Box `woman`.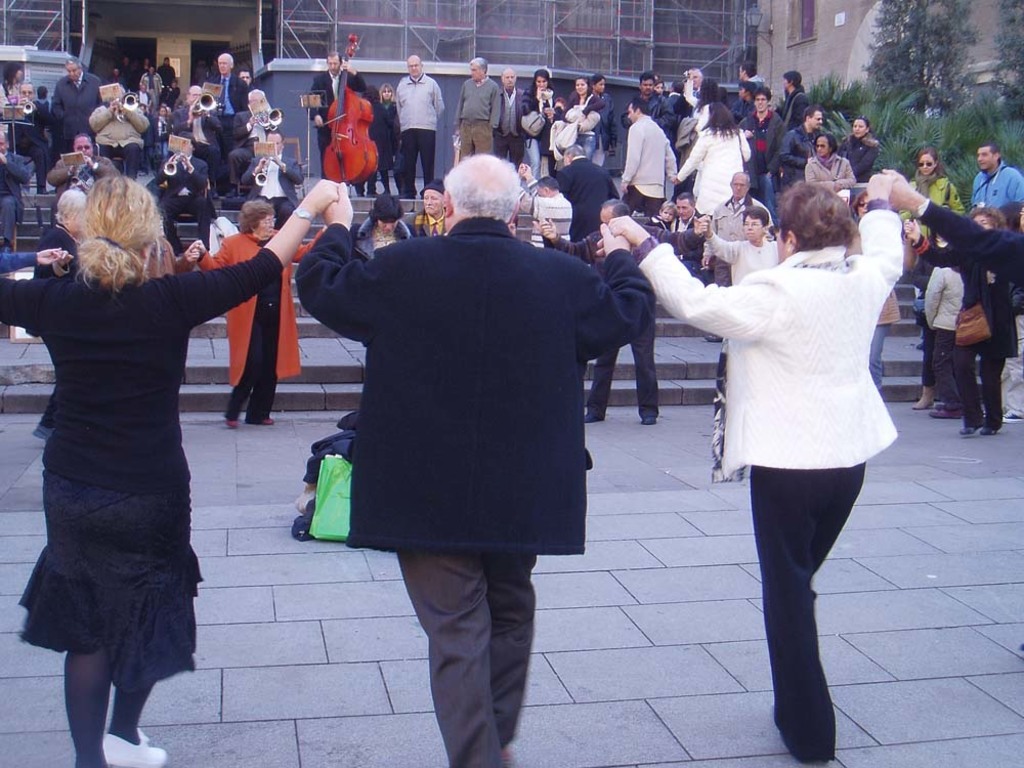
(348,200,418,261).
